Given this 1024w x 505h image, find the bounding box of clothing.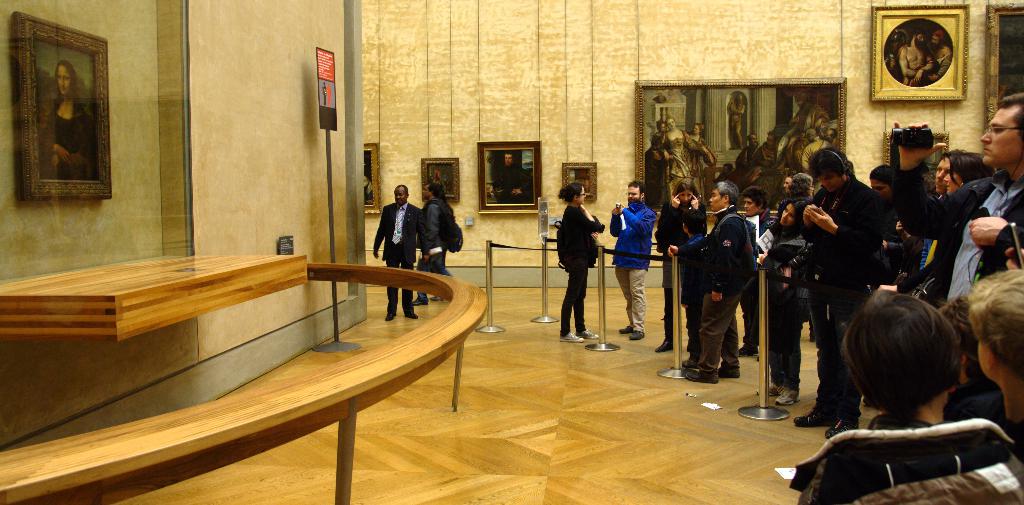
select_region(612, 201, 647, 319).
